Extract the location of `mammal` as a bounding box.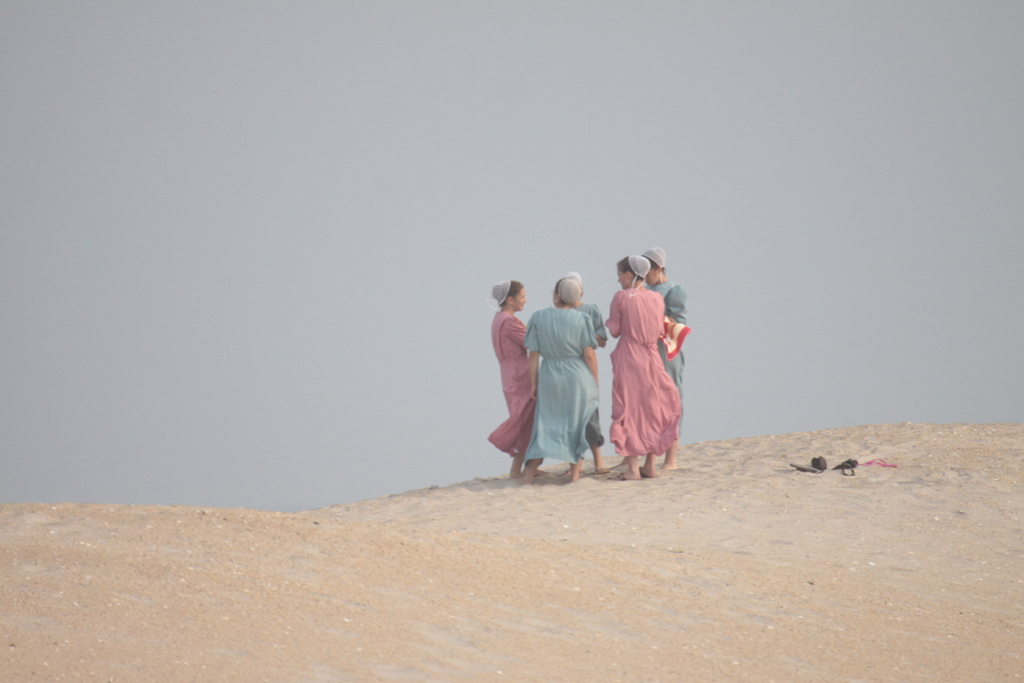
crop(641, 243, 690, 470).
